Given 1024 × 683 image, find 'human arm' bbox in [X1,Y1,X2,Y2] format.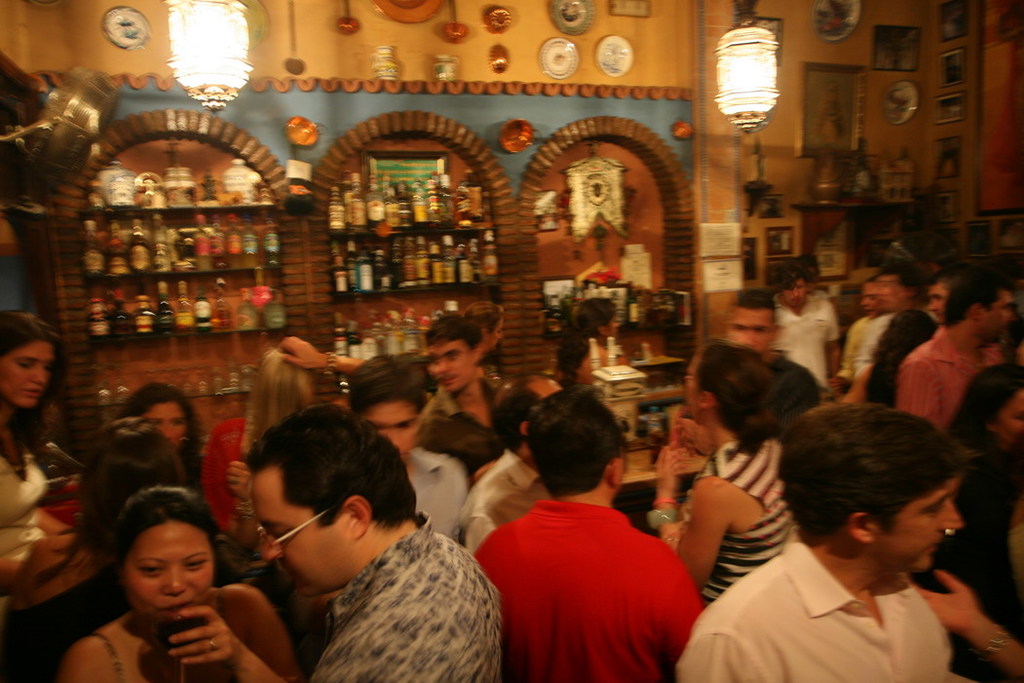
[328,647,406,682].
